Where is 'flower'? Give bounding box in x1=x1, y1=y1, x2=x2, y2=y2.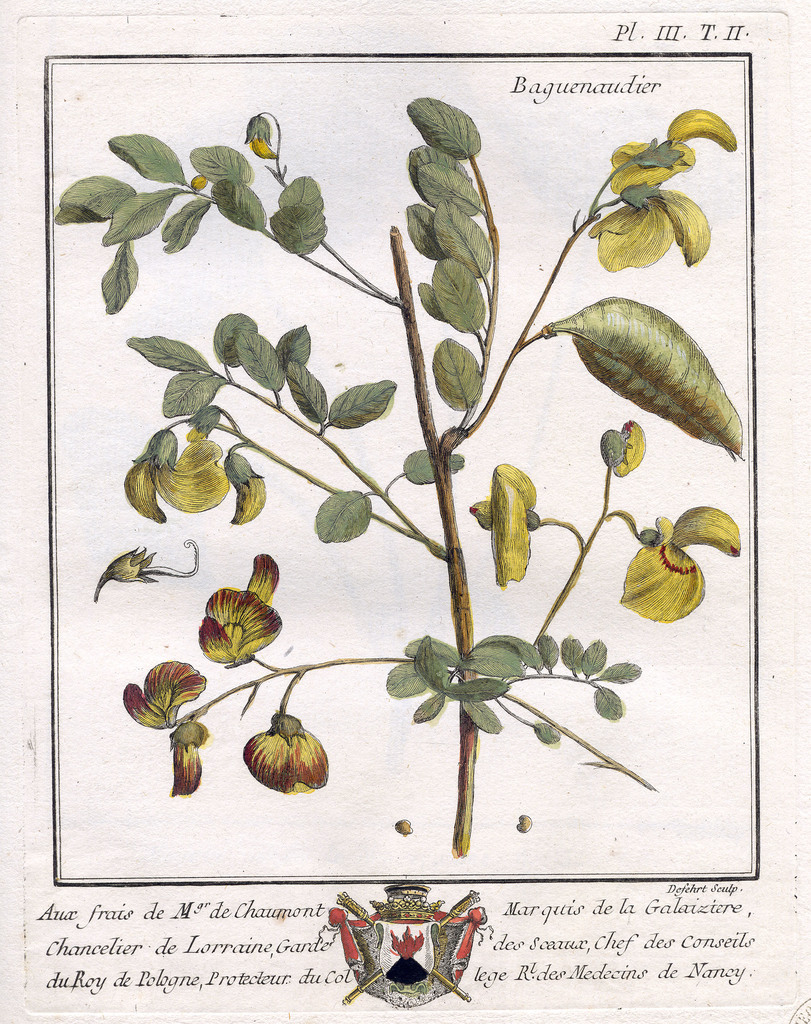
x1=201, y1=591, x2=289, y2=671.
